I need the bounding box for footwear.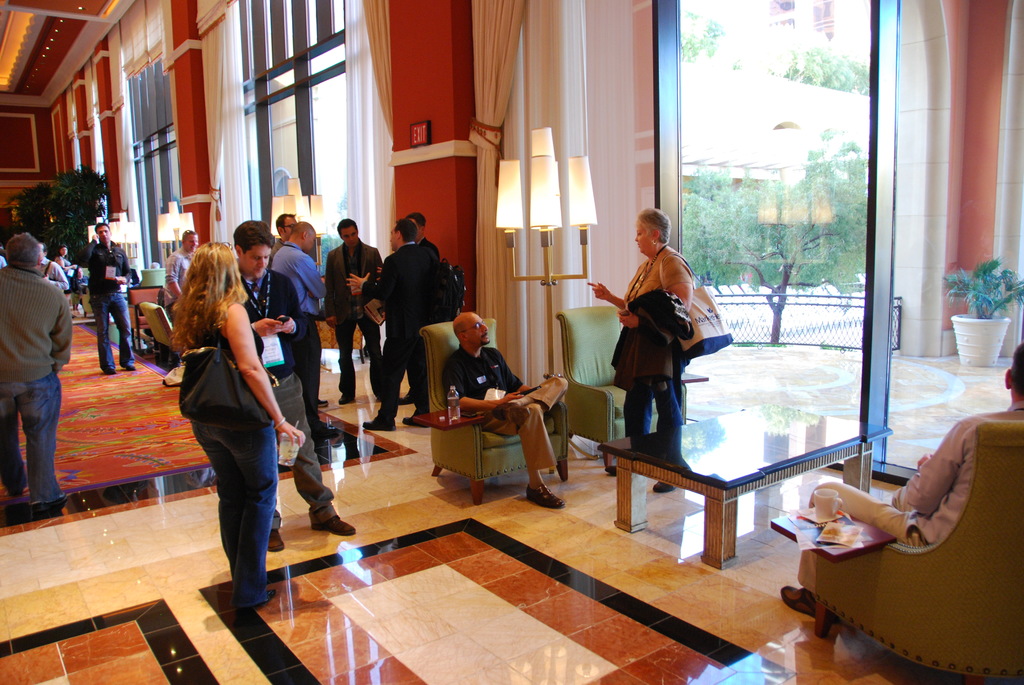
Here it is: (404,413,427,429).
